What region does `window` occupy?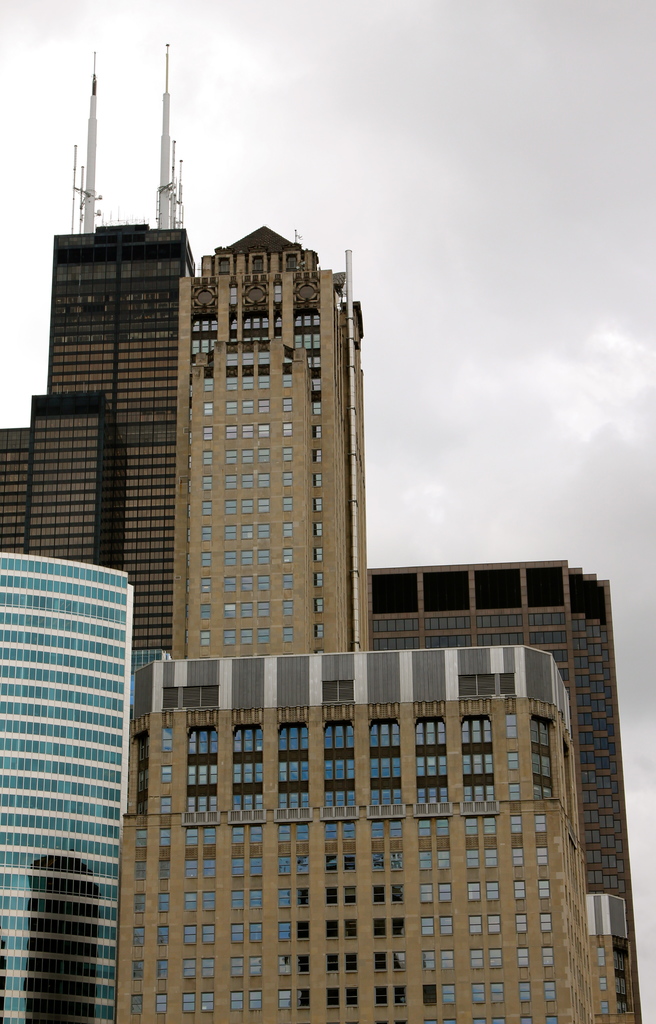
<box>244,764,251,785</box>.
